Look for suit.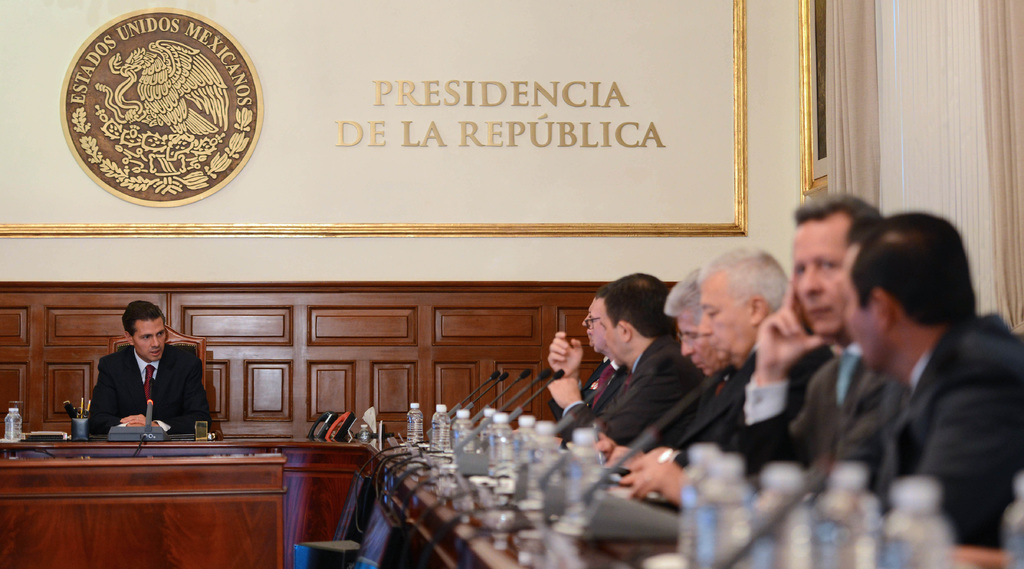
Found: bbox(548, 354, 611, 419).
